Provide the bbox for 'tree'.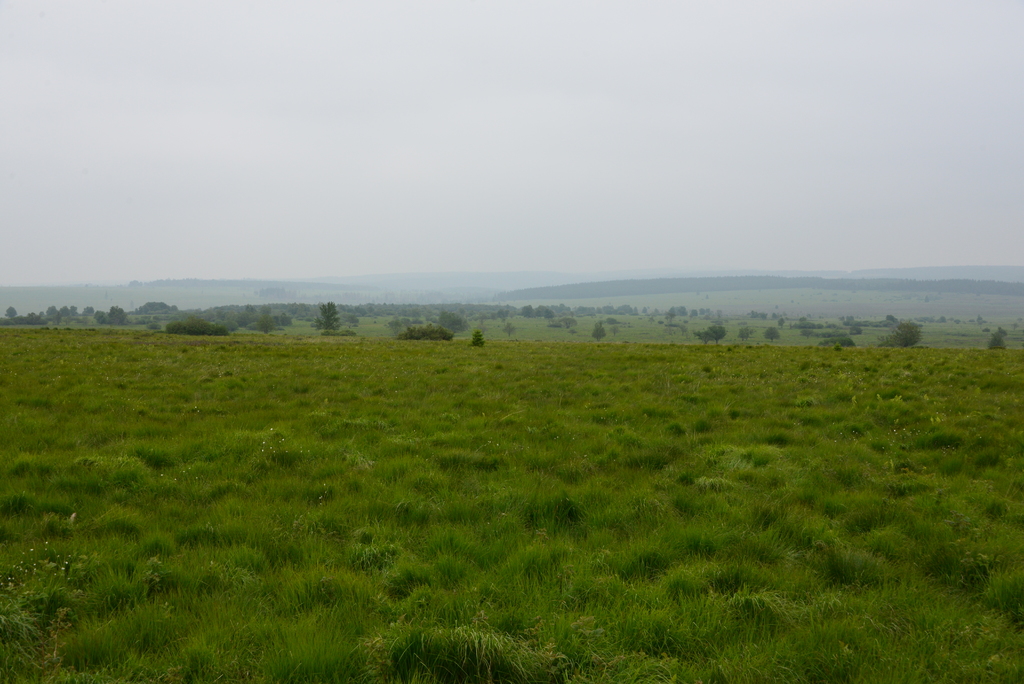
detection(311, 299, 341, 331).
